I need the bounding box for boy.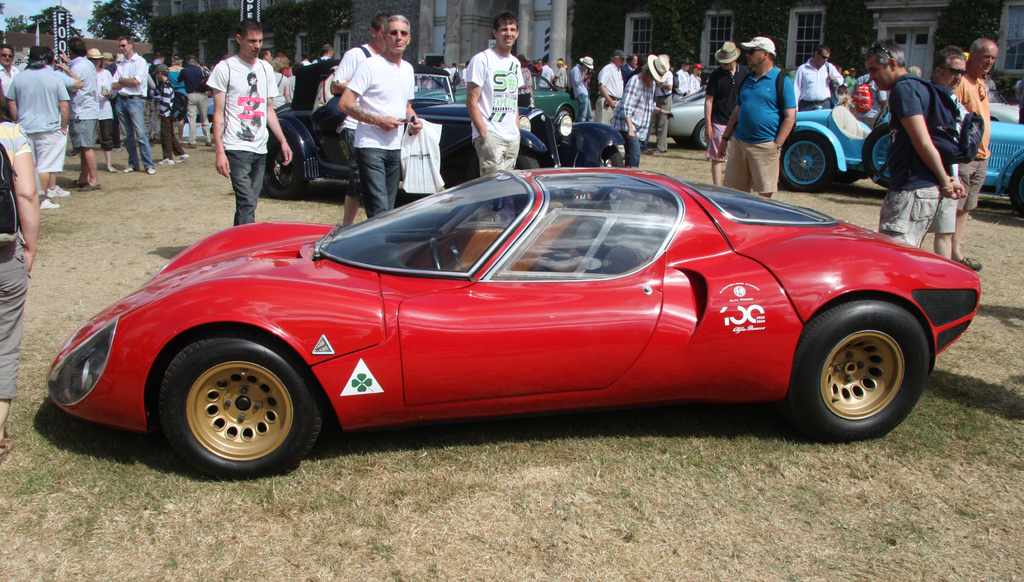
Here it is: Rect(461, 13, 522, 178).
